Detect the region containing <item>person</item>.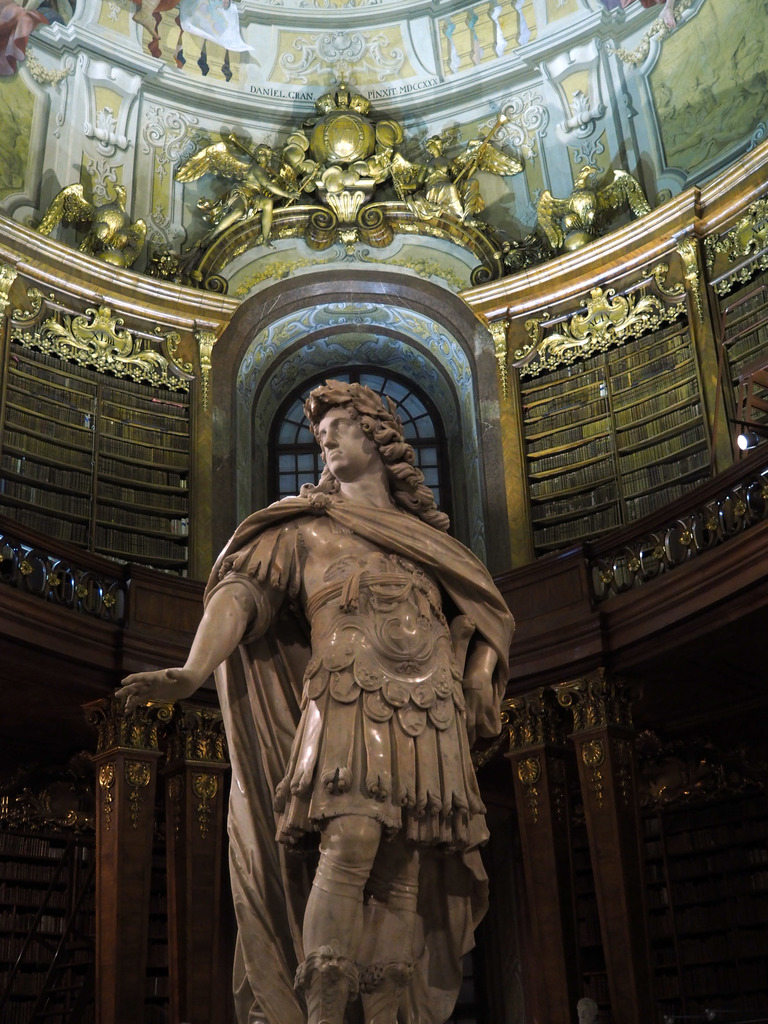
109 374 524 1023.
